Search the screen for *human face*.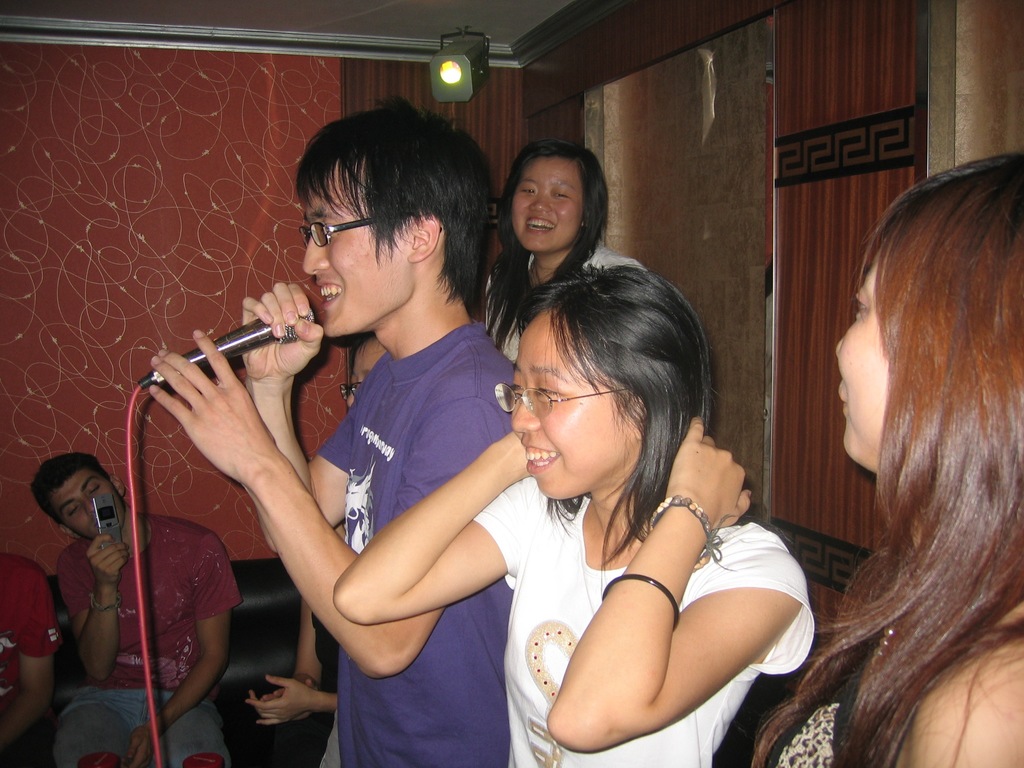
Found at 52 468 124 539.
